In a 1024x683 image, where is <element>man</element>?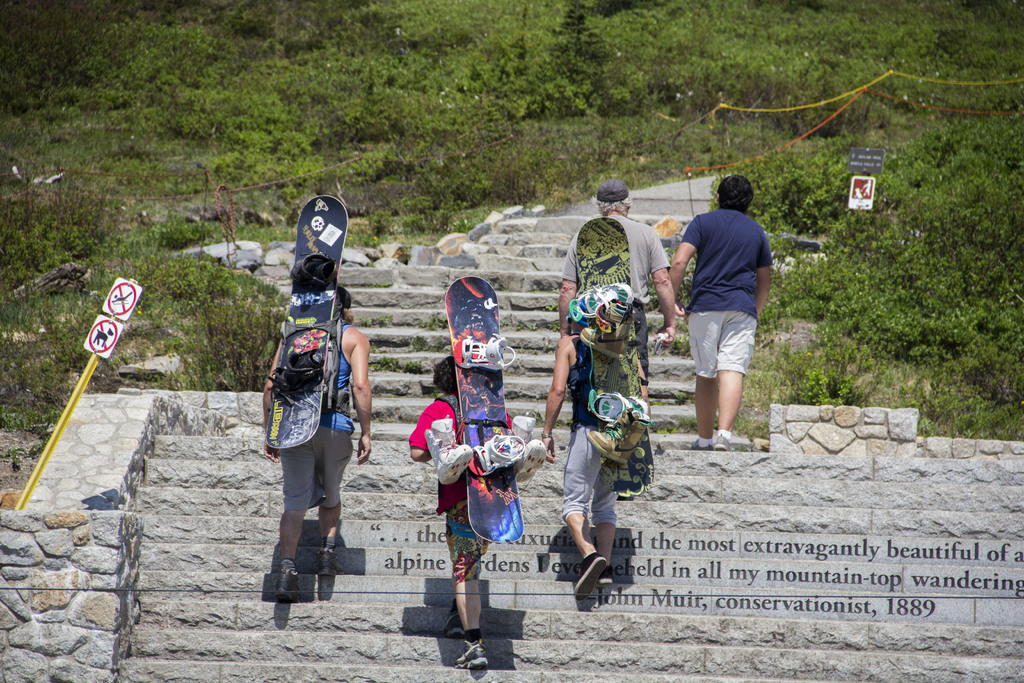
detection(262, 286, 374, 604).
